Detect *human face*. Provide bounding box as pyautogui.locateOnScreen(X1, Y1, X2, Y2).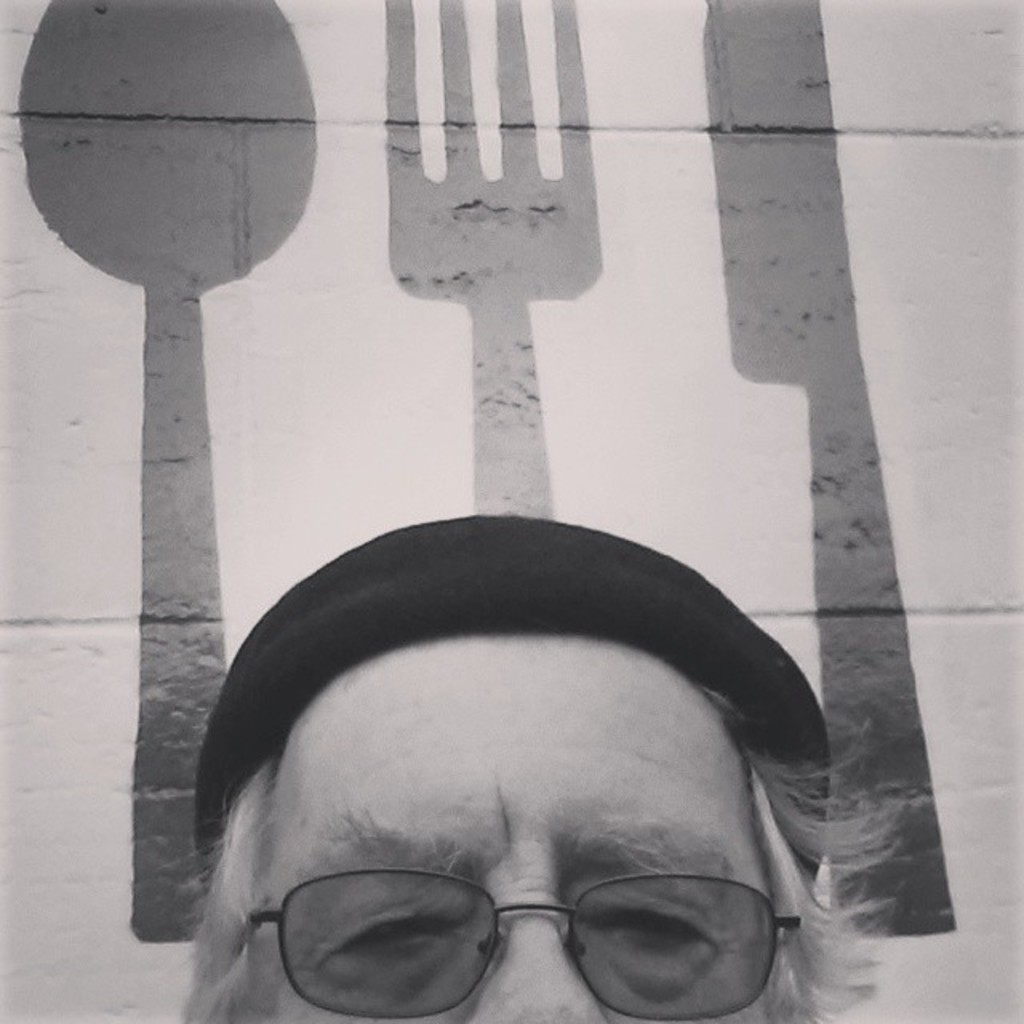
pyautogui.locateOnScreen(197, 642, 805, 1022).
